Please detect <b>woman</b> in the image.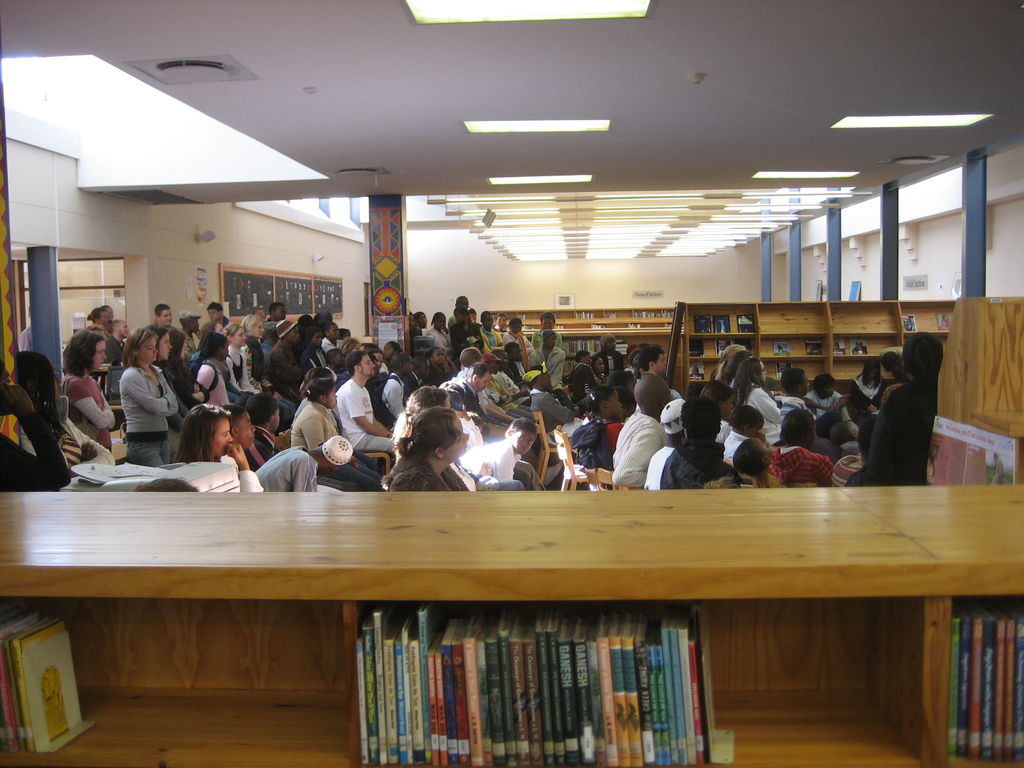
bbox=(13, 349, 116, 479).
